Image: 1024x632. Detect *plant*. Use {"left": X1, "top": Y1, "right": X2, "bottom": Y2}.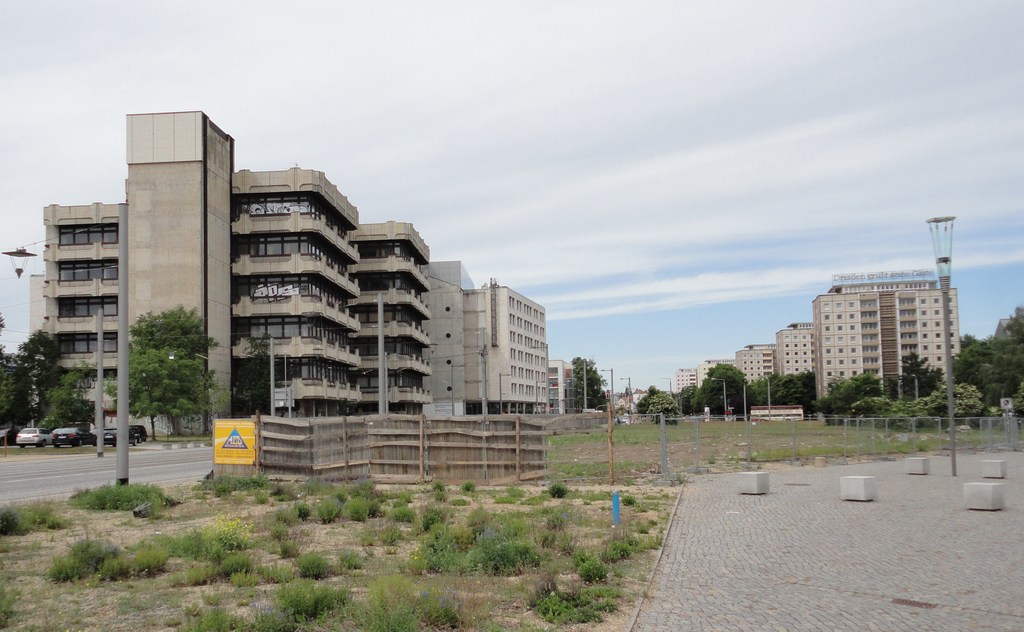
{"left": 385, "top": 483, "right": 430, "bottom": 508}.
